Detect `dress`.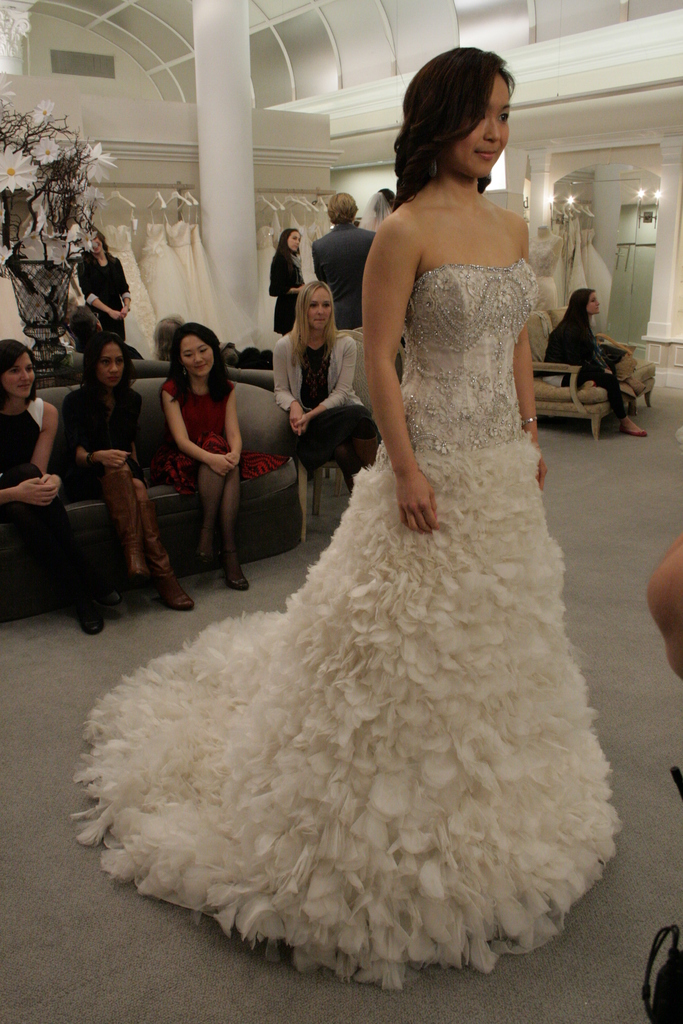
Detected at box=[294, 340, 379, 476].
